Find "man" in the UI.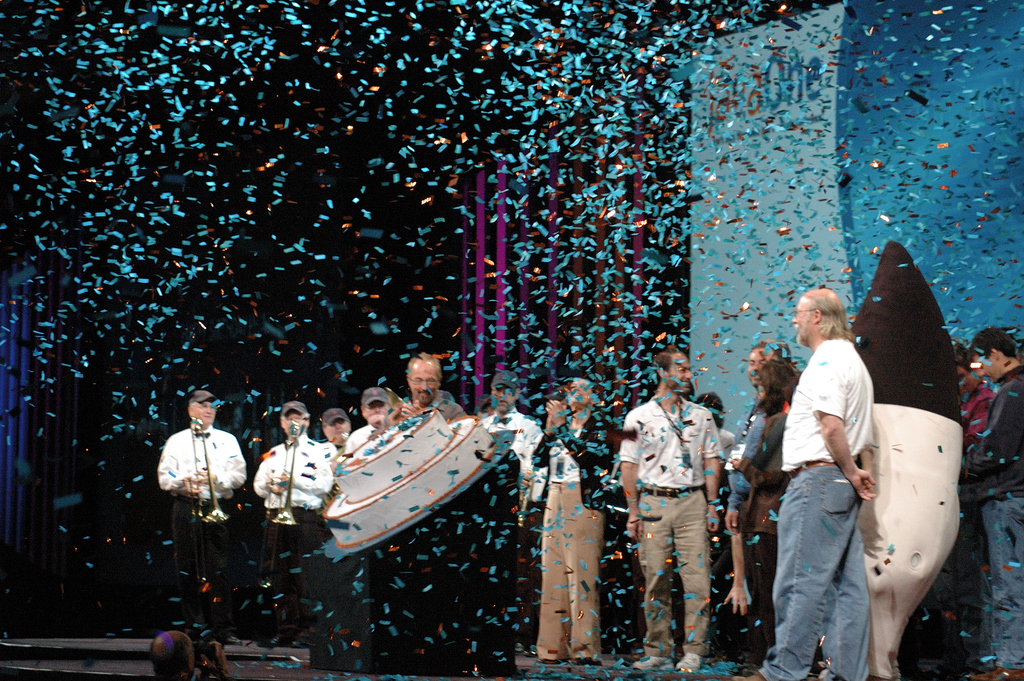
UI element at 375/352/512/675.
